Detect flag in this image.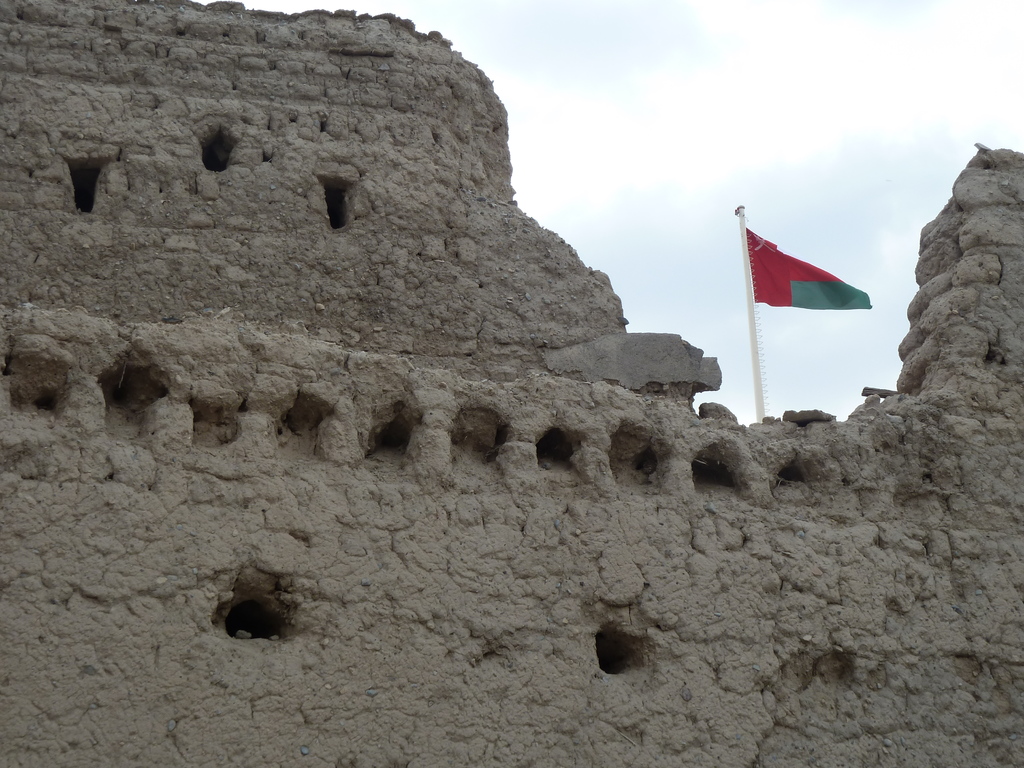
Detection: (x1=733, y1=204, x2=877, y2=339).
